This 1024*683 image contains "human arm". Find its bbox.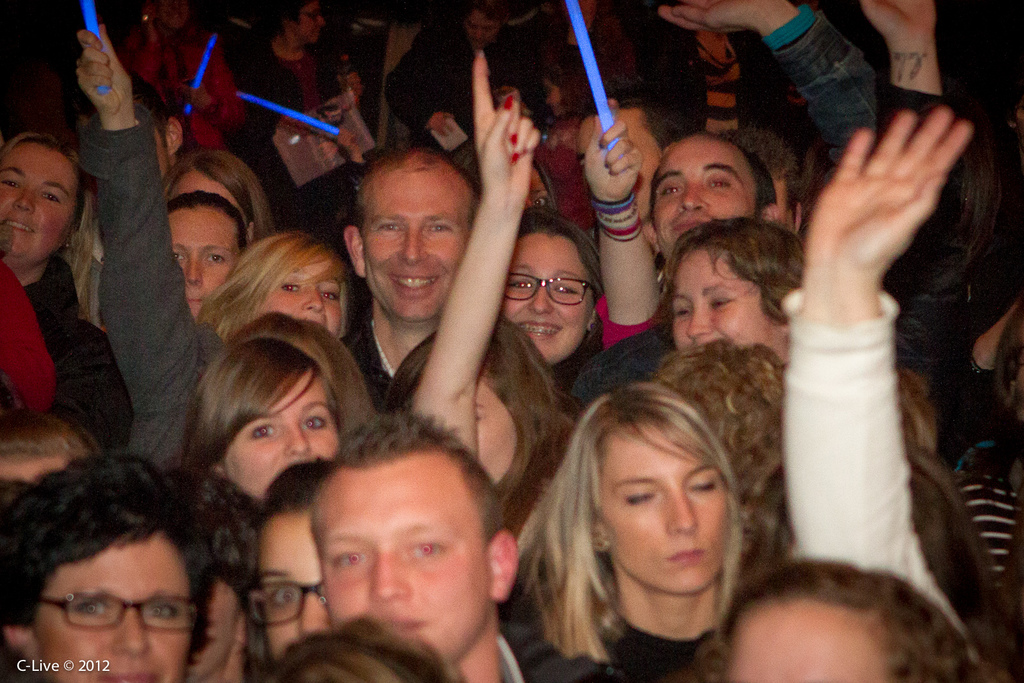
crop(570, 323, 676, 417).
